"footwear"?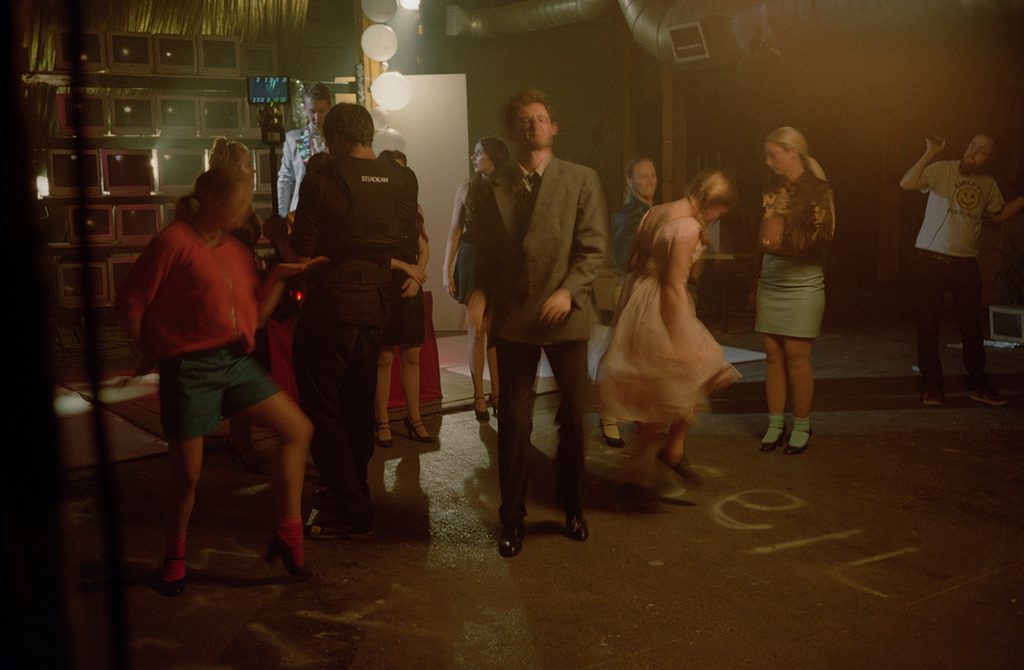
601 419 623 453
